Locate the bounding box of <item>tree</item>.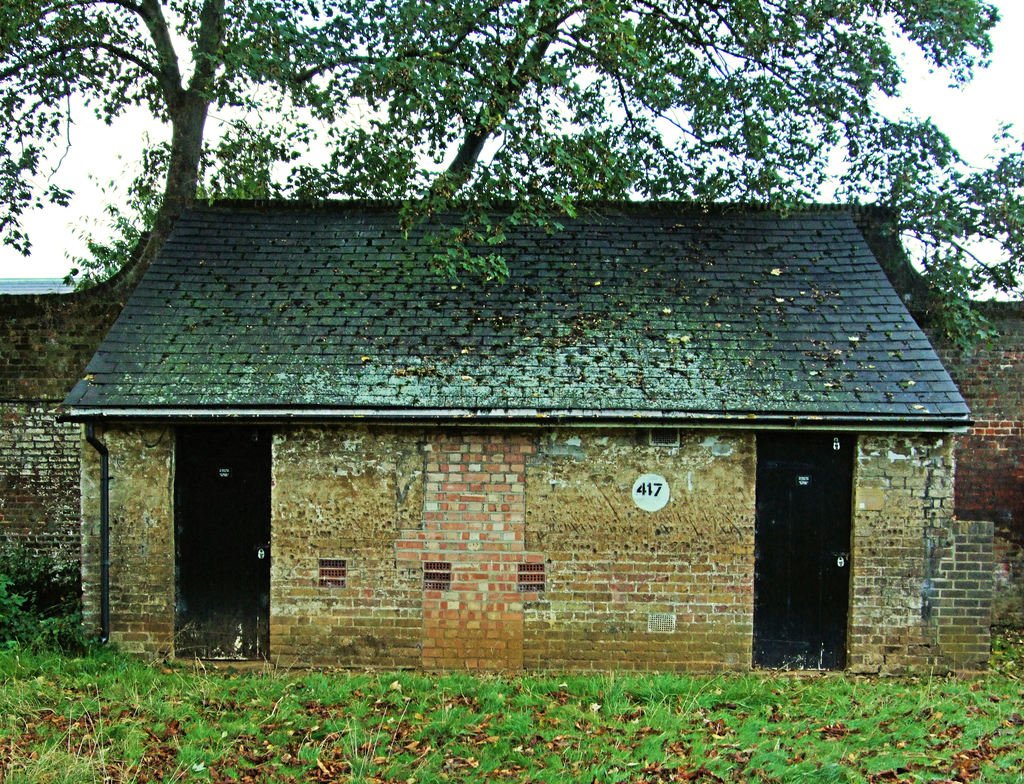
Bounding box: 37:39:819:271.
